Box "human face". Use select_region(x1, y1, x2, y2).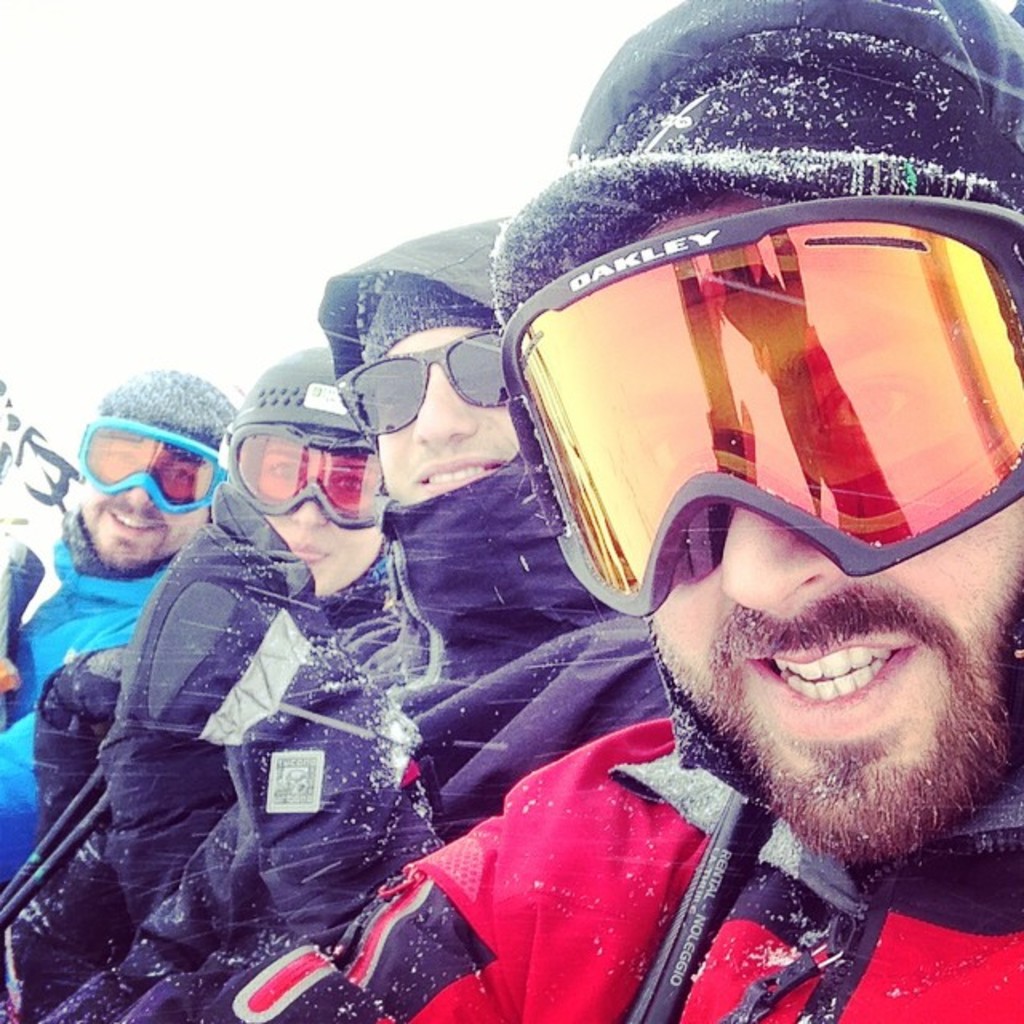
select_region(248, 437, 387, 605).
